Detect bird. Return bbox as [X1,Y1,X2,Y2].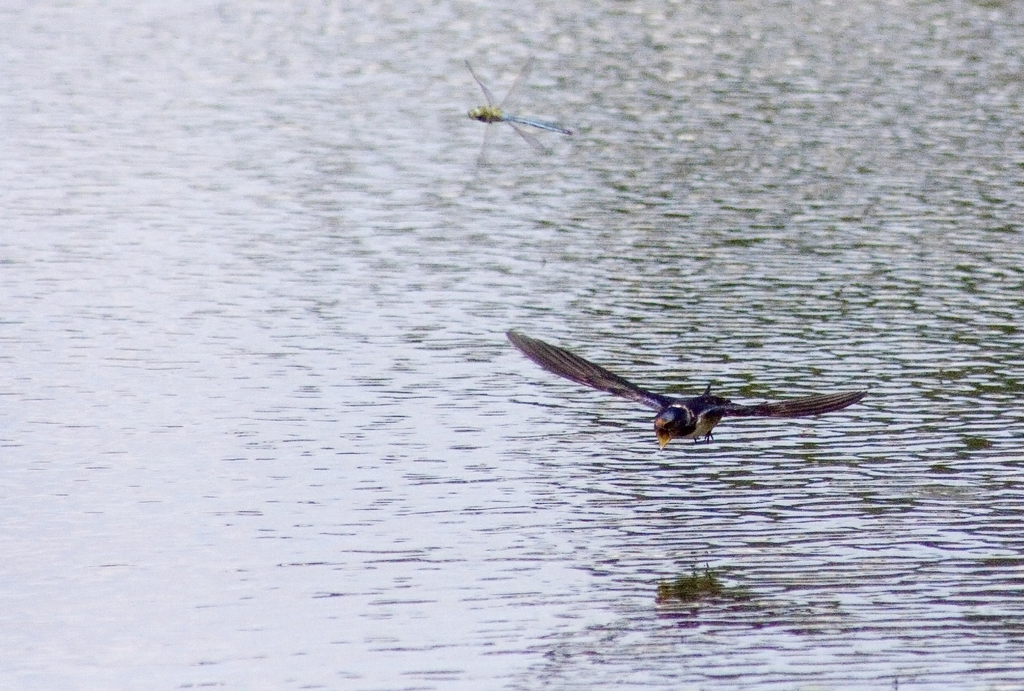
[516,323,855,439].
